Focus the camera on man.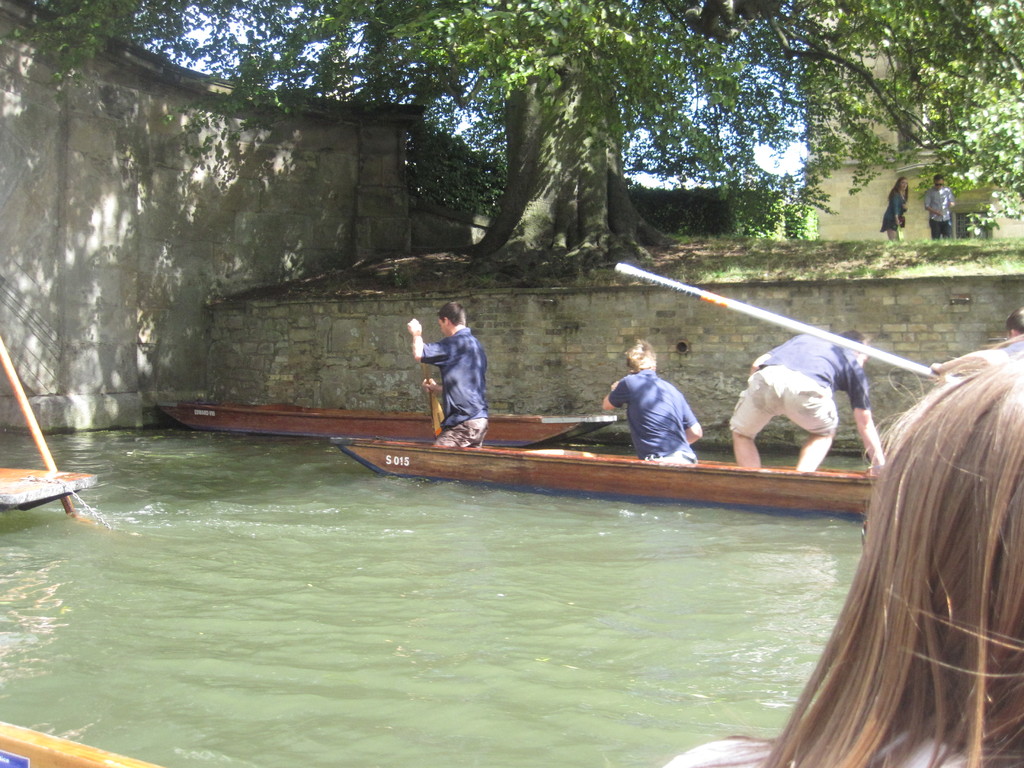
Focus region: (x1=923, y1=172, x2=959, y2=239).
